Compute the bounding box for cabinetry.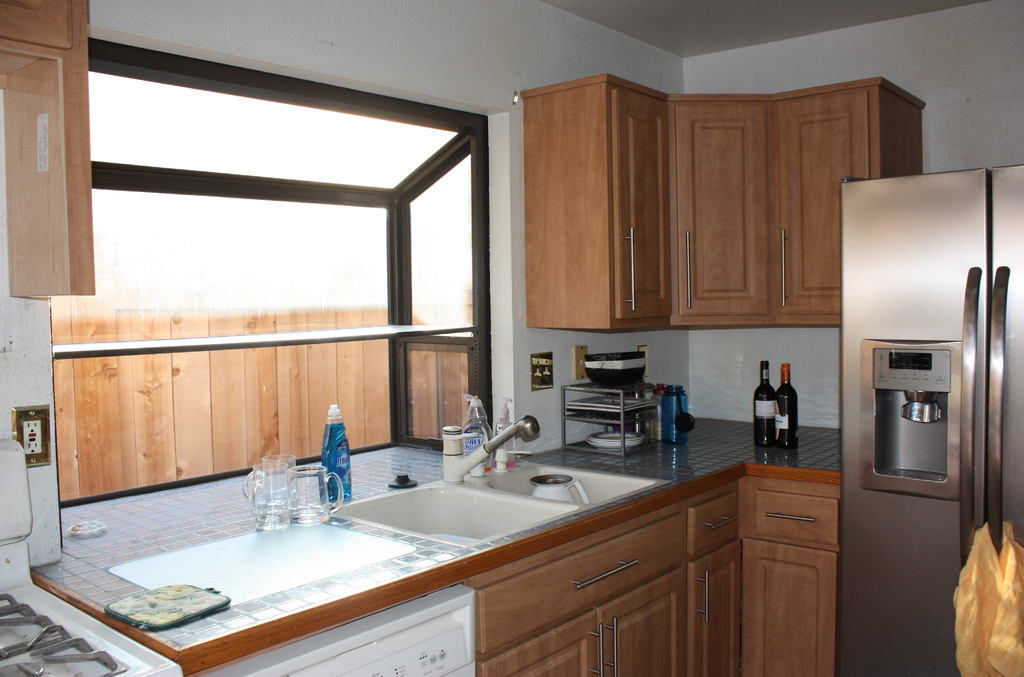
left=458, top=471, right=839, bottom=676.
